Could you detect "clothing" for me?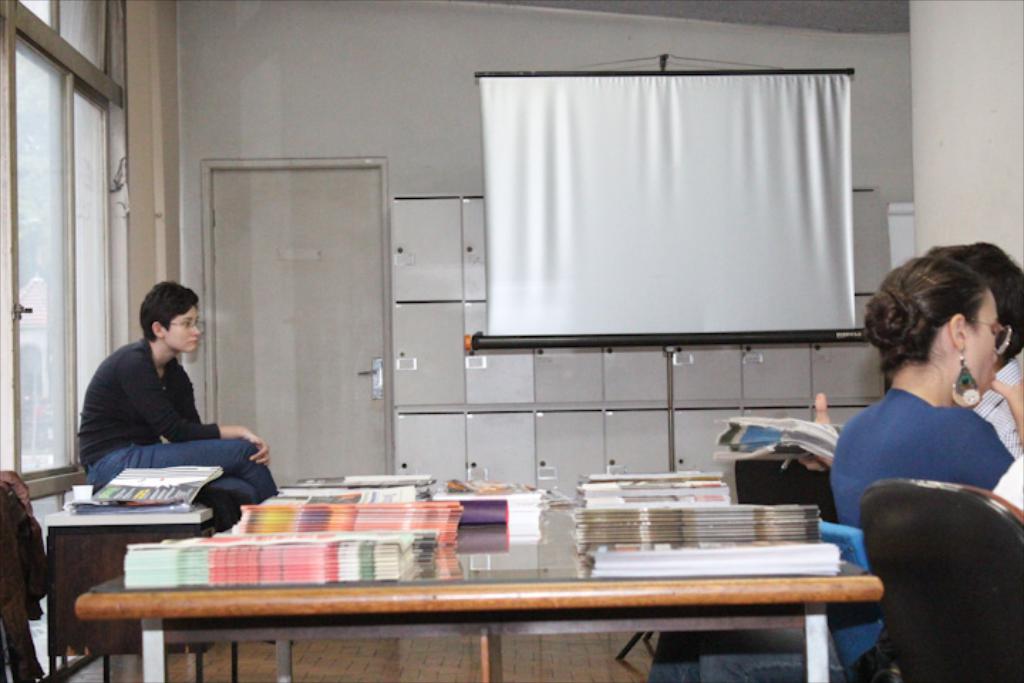
Detection result: box(61, 316, 262, 508).
